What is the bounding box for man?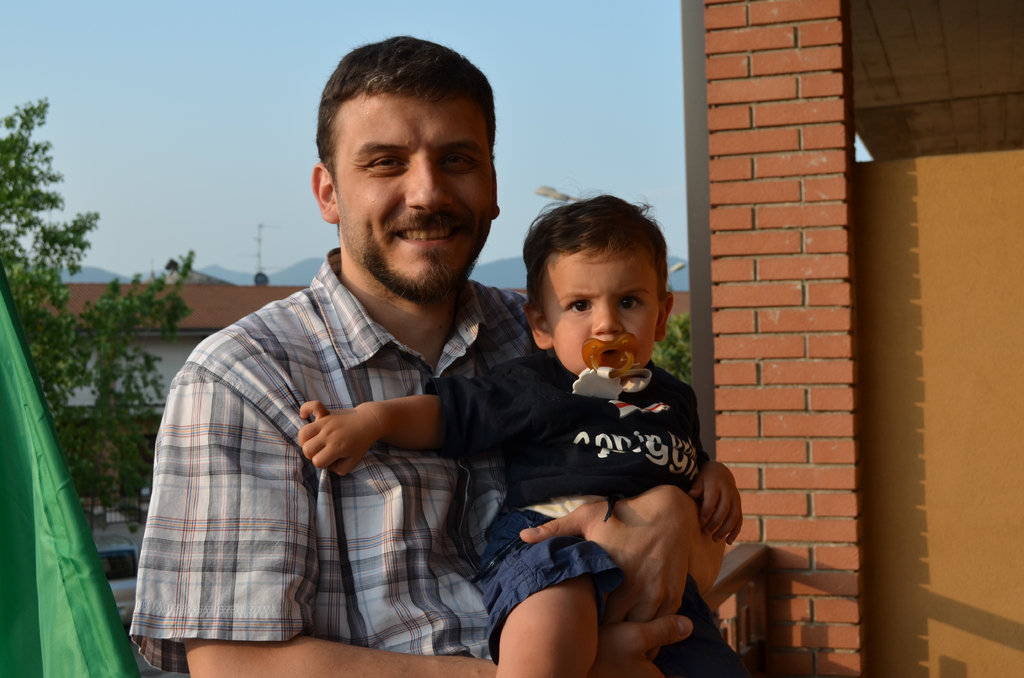
{"x1": 131, "y1": 35, "x2": 724, "y2": 677}.
